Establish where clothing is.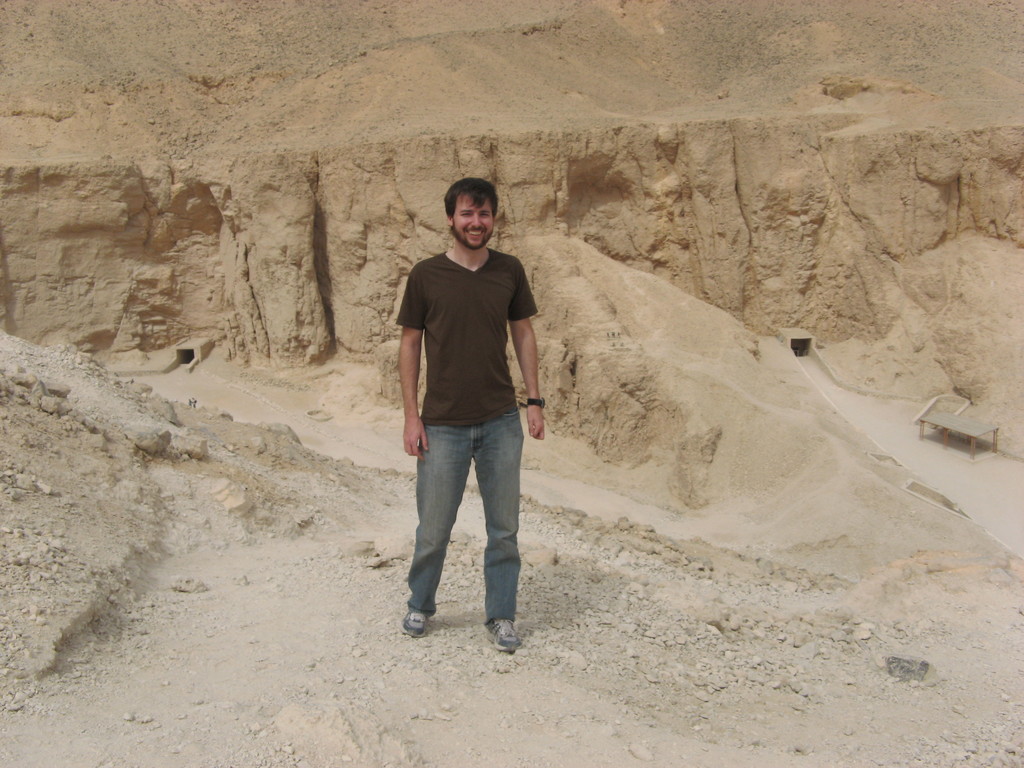
Established at [left=392, top=244, right=538, bottom=426].
